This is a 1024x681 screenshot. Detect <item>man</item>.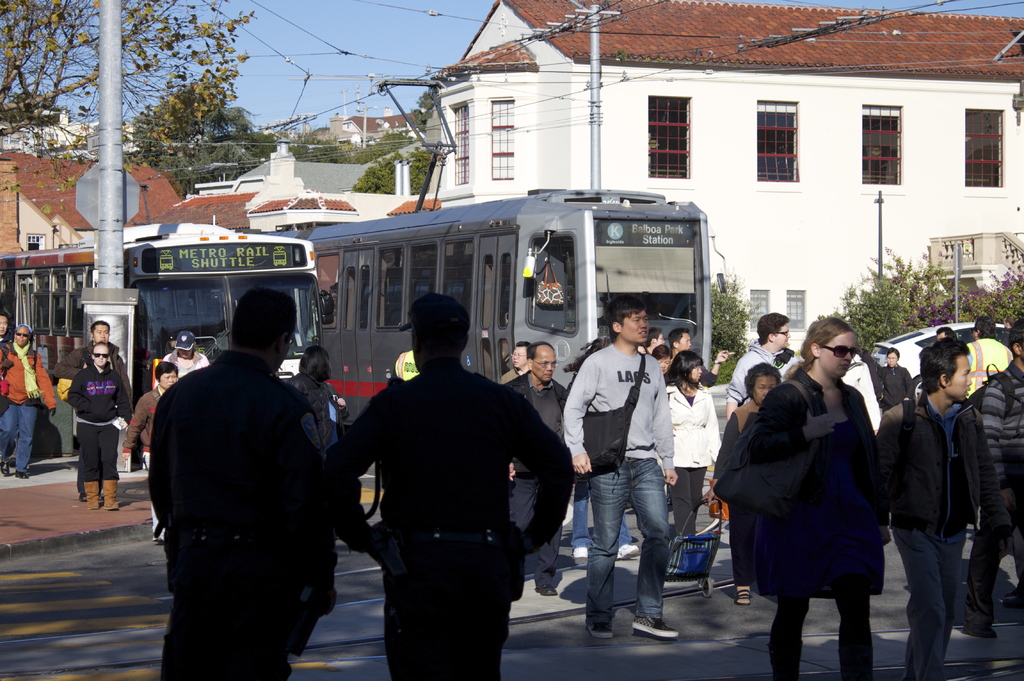
region(499, 340, 533, 385).
